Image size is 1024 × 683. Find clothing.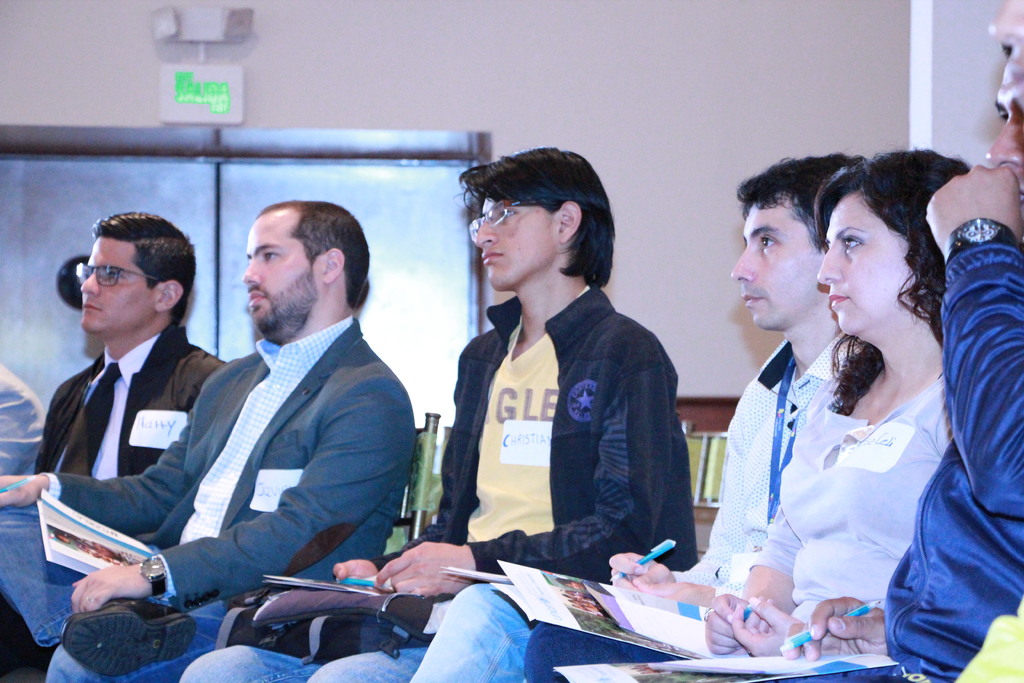
845, 233, 1023, 674.
